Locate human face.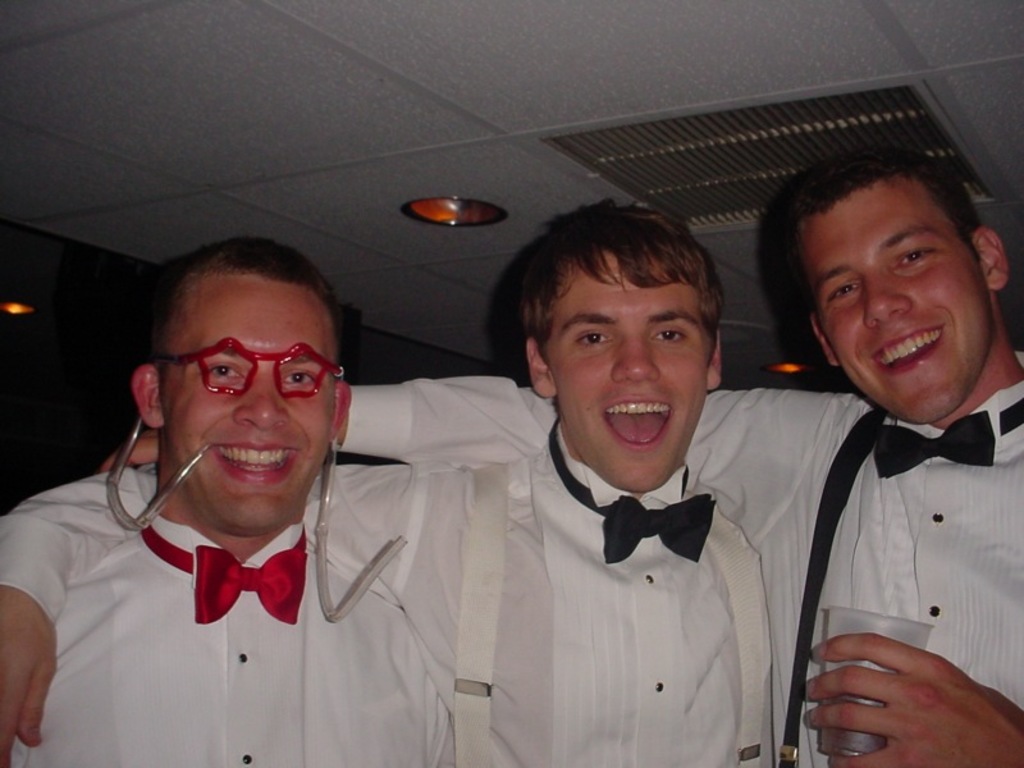
Bounding box: bbox=(797, 175, 998, 425).
